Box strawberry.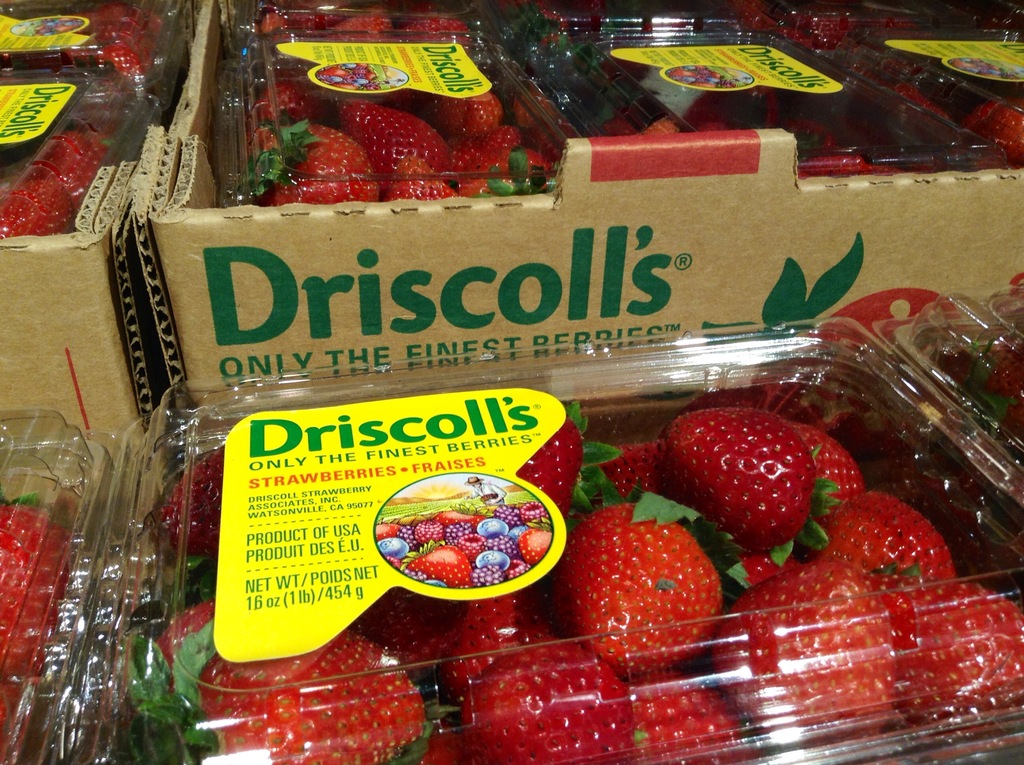
bbox=(41, 136, 129, 211).
